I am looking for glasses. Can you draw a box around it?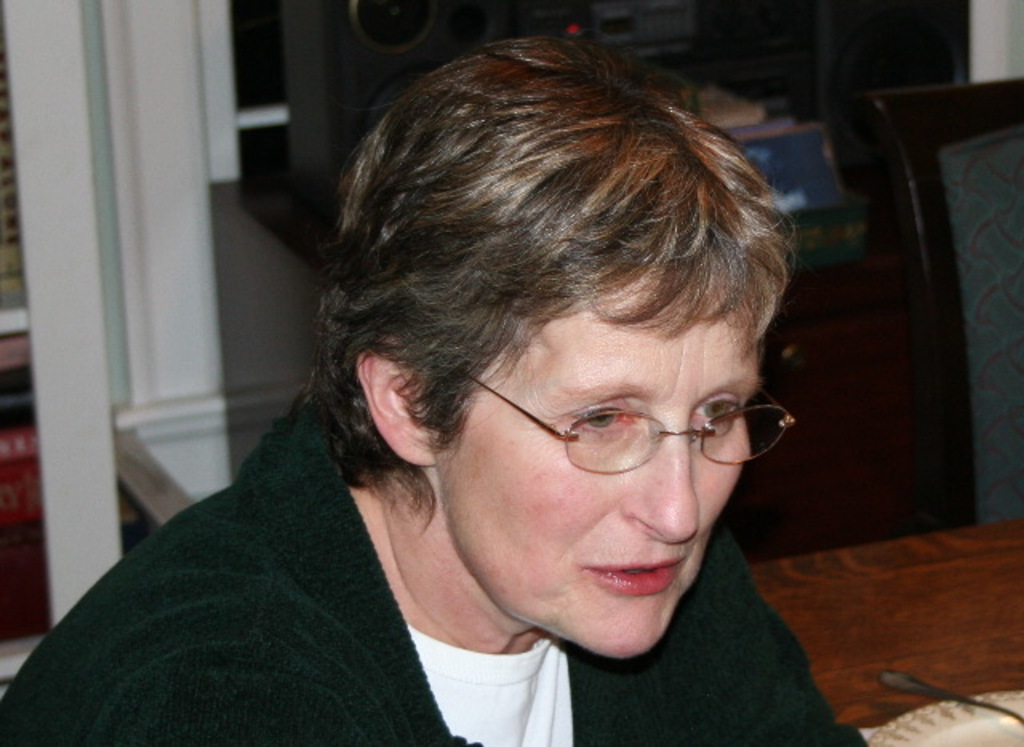
Sure, the bounding box is left=466, top=381, right=778, bottom=485.
